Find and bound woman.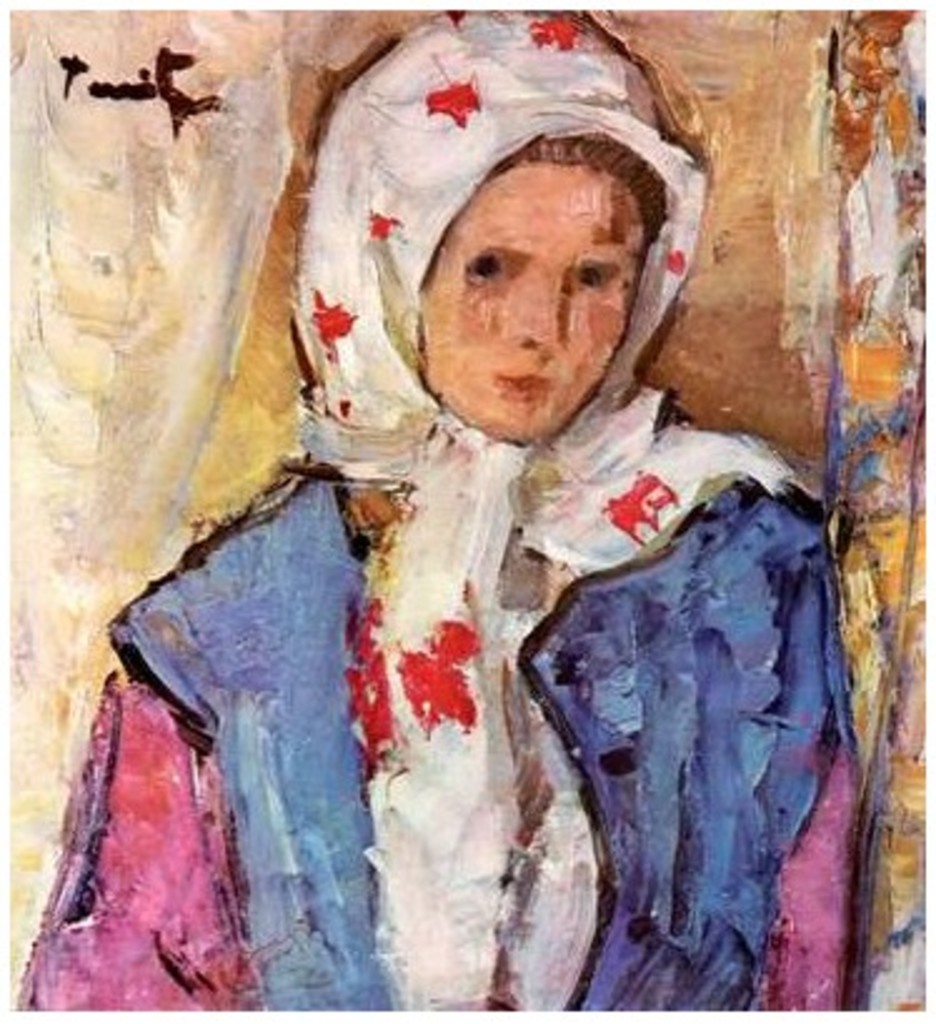
Bound: box=[98, 28, 843, 989].
